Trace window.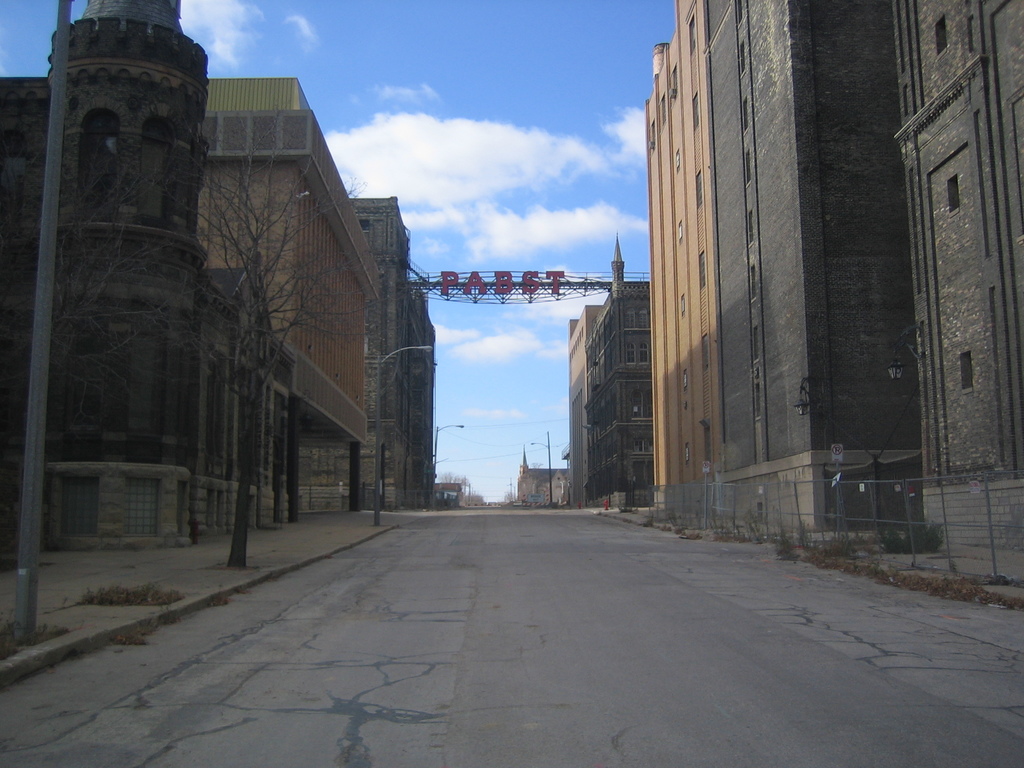
Traced to box=[700, 331, 708, 371].
